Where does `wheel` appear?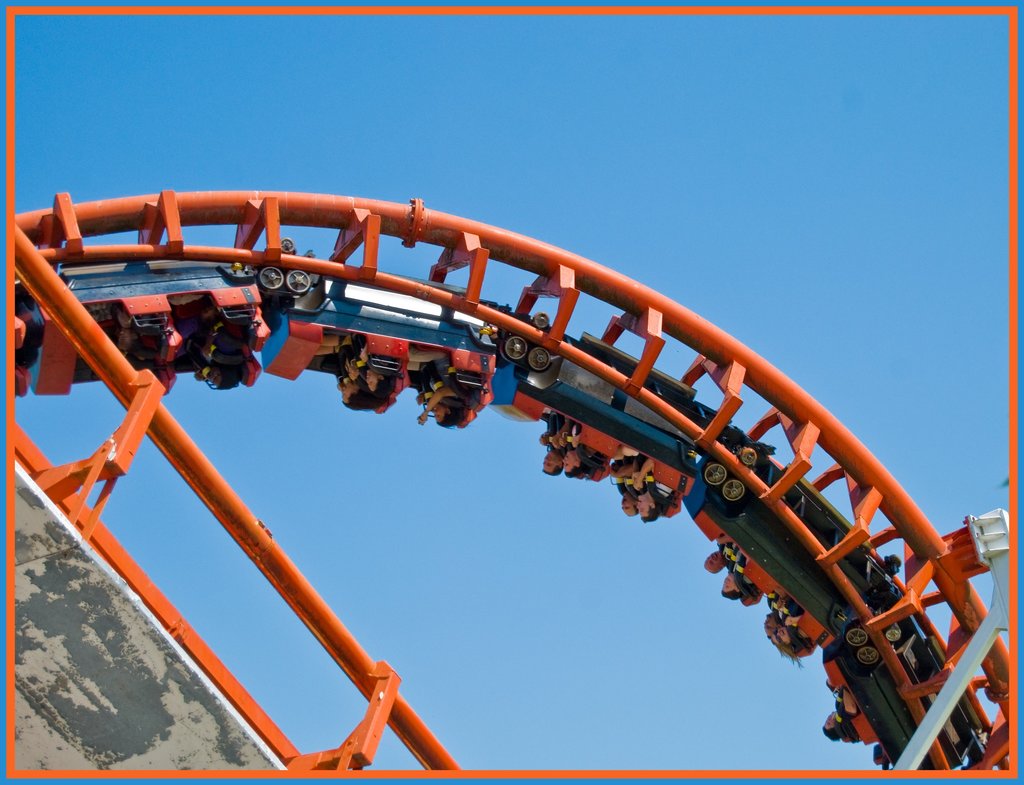
Appears at l=527, t=313, r=547, b=332.
